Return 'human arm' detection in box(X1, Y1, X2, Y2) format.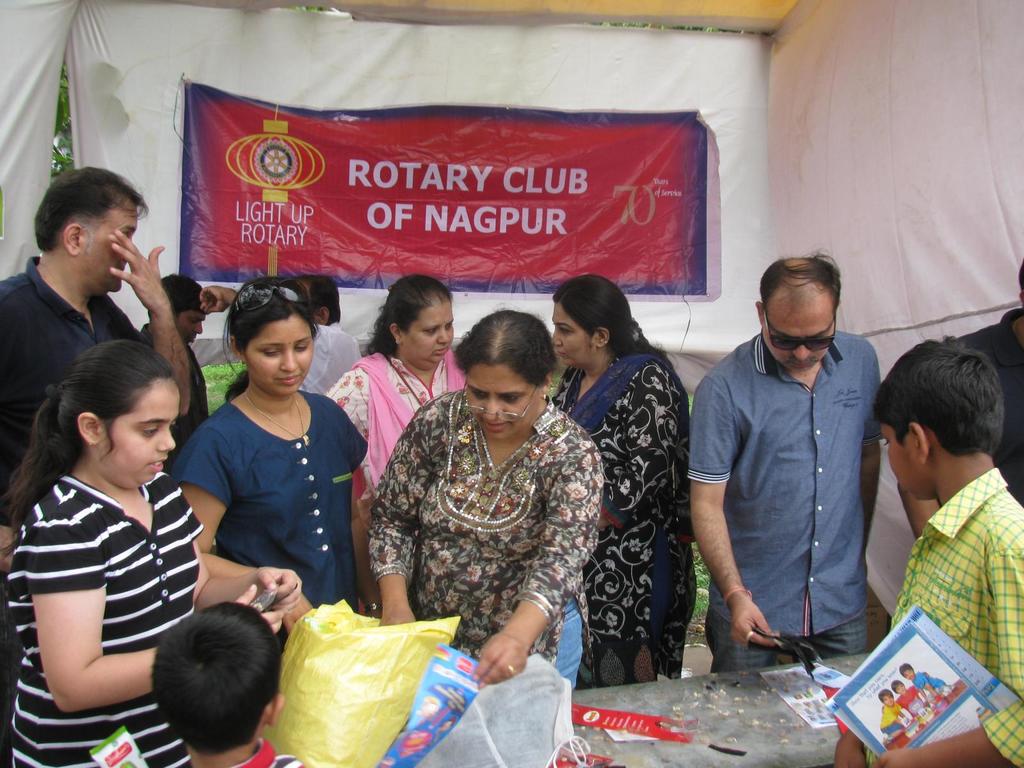
box(879, 540, 1023, 767).
